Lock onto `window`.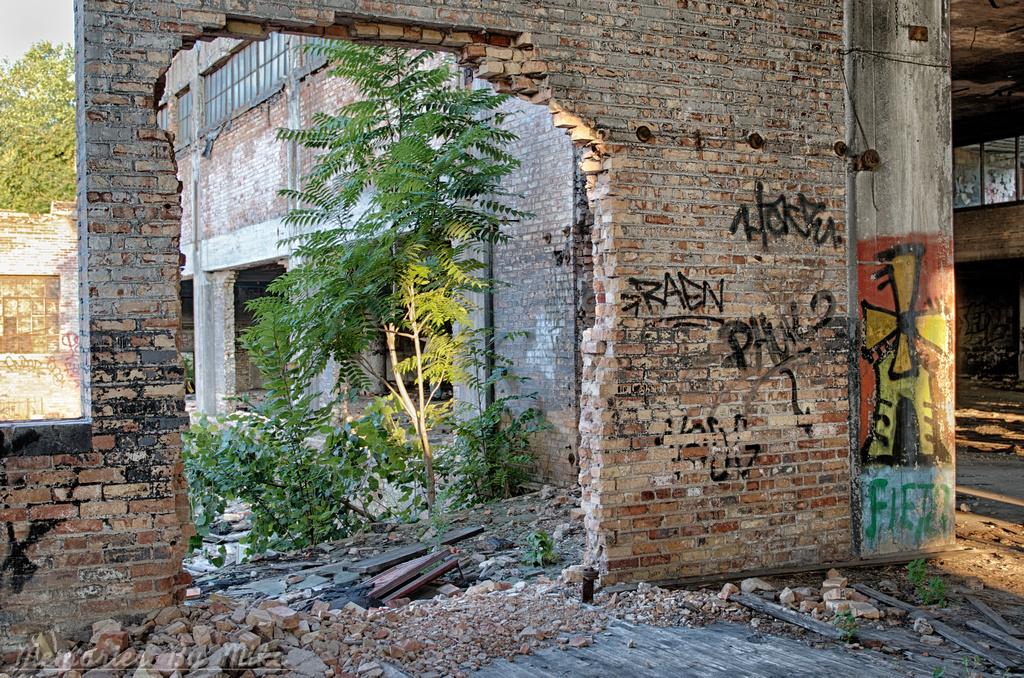
Locked: 173:91:191:148.
